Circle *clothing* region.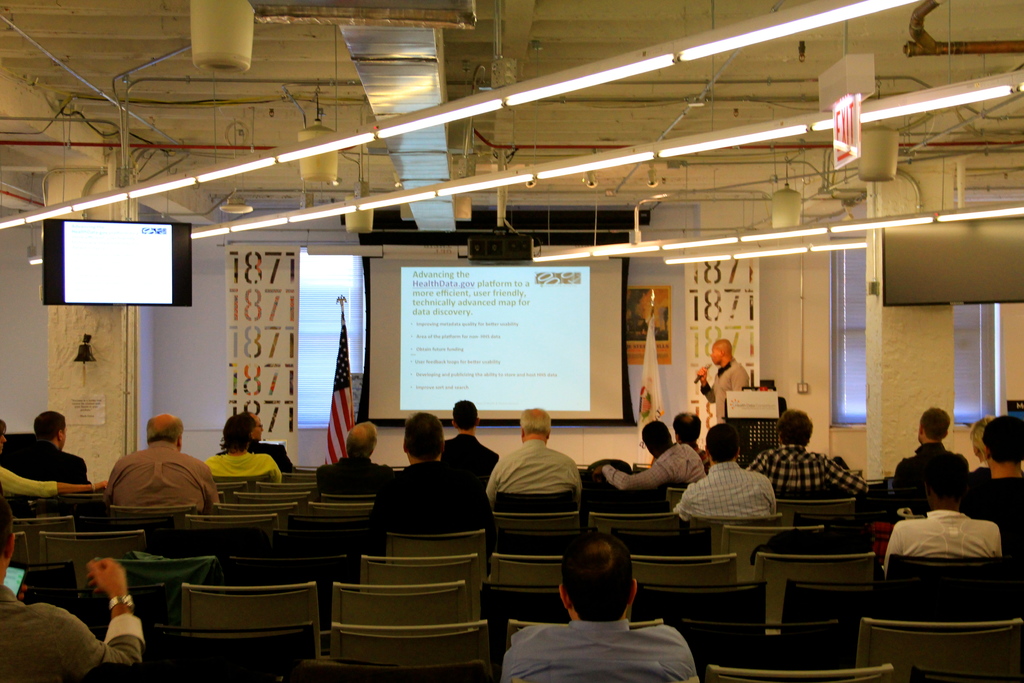
Region: region(955, 462, 991, 492).
